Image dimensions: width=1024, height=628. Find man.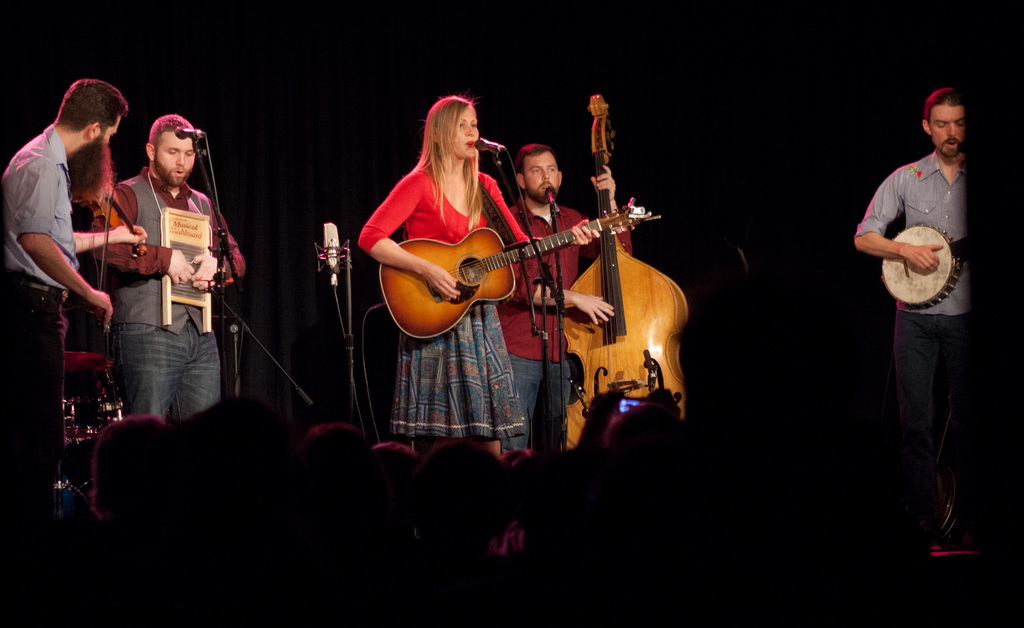
(left=851, top=92, right=968, bottom=574).
